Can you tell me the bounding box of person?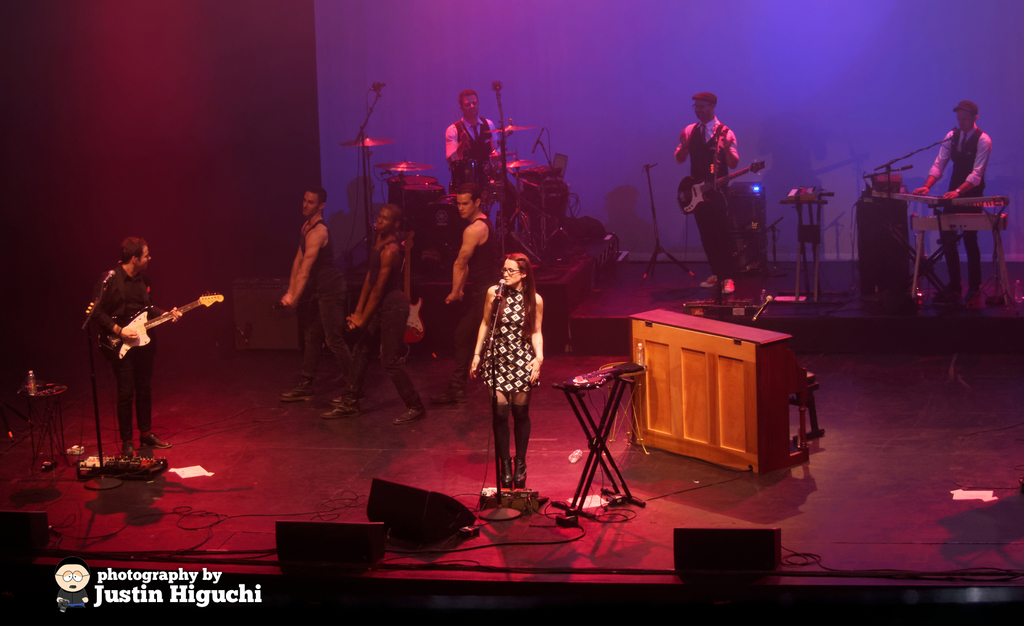
436 88 516 236.
